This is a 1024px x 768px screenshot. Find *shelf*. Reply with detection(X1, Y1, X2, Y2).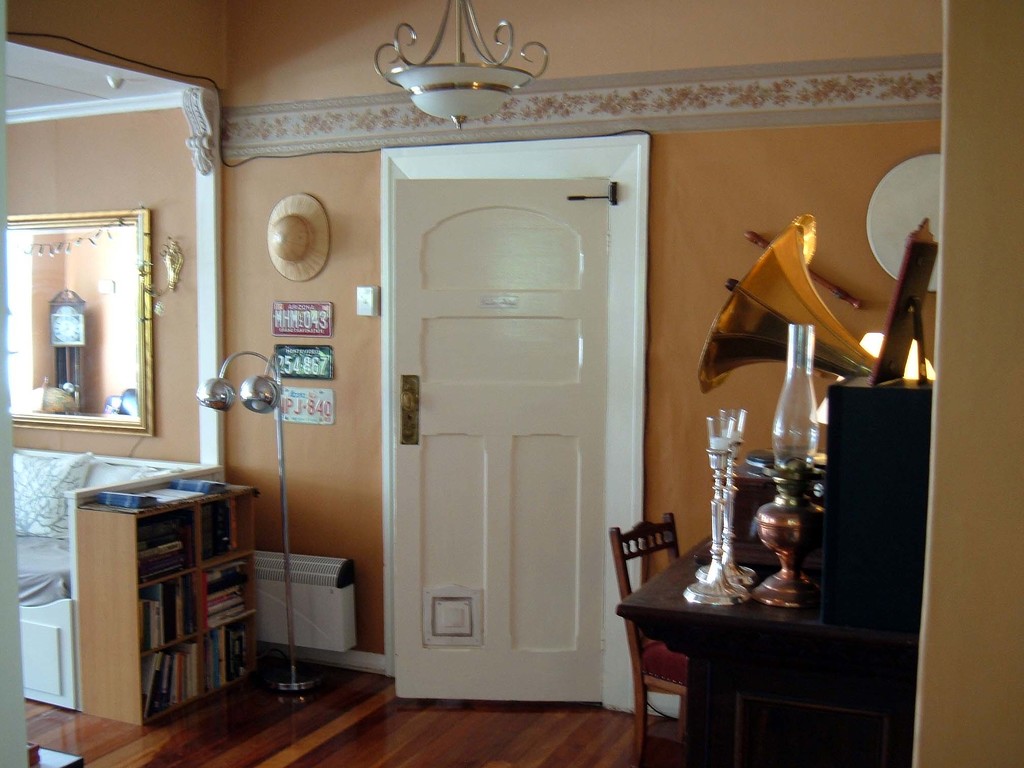
detection(207, 555, 254, 626).
